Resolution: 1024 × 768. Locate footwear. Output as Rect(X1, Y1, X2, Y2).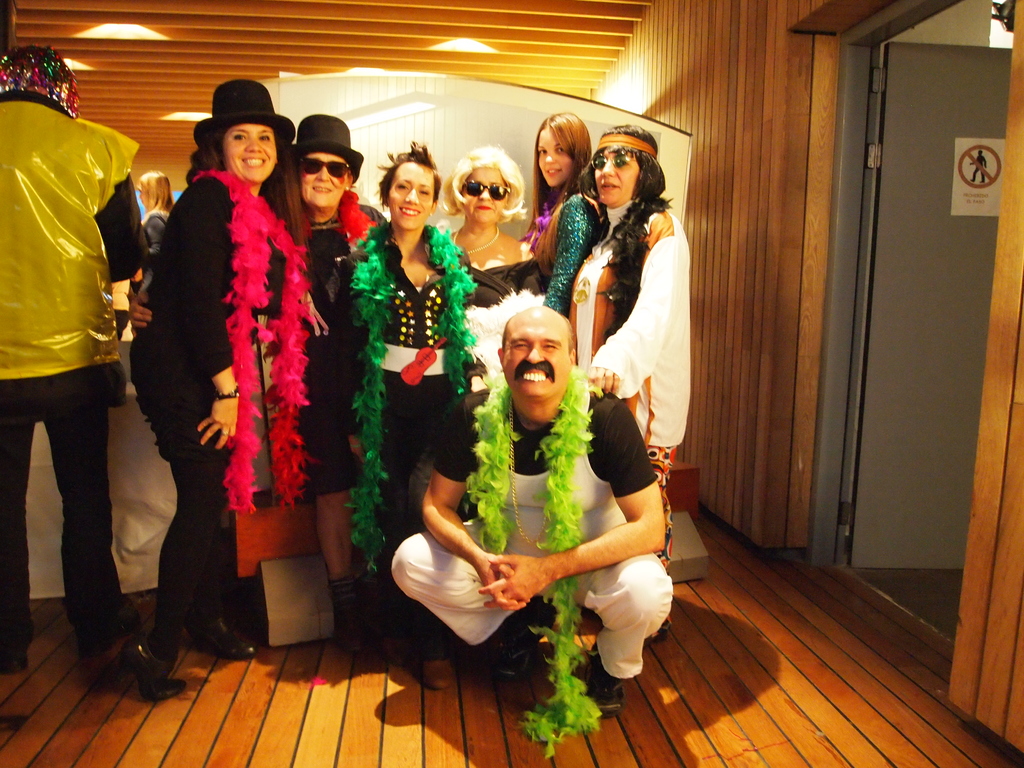
Rect(499, 621, 538, 675).
